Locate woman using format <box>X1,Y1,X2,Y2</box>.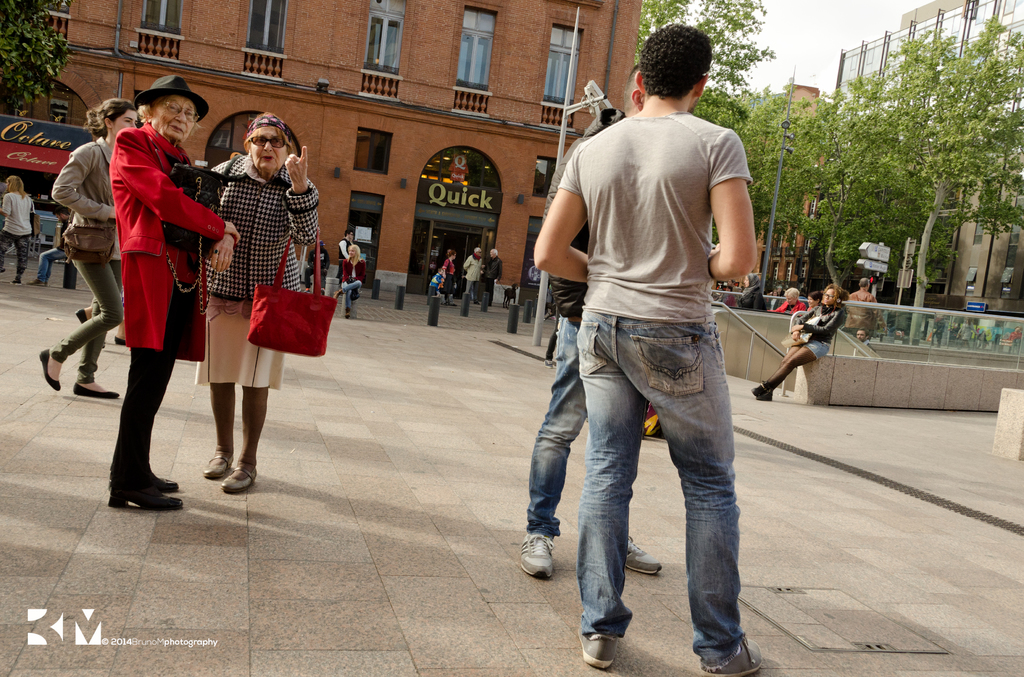
<box>749,281,851,404</box>.
